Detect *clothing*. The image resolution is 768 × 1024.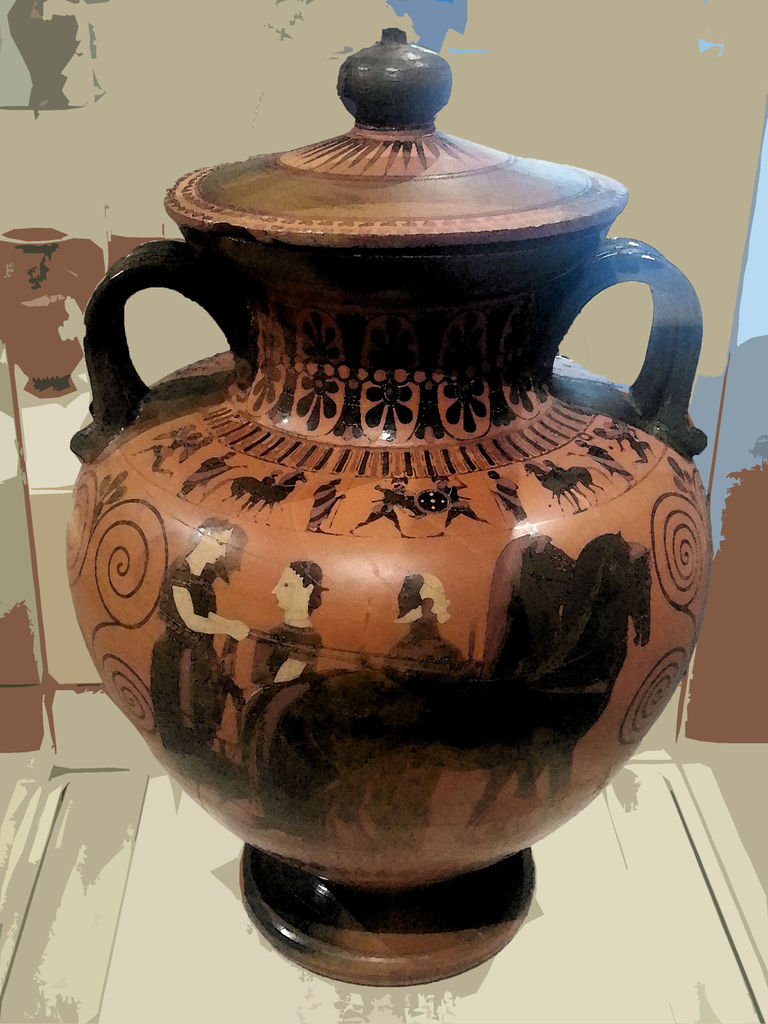
l=145, t=564, r=222, b=757.
